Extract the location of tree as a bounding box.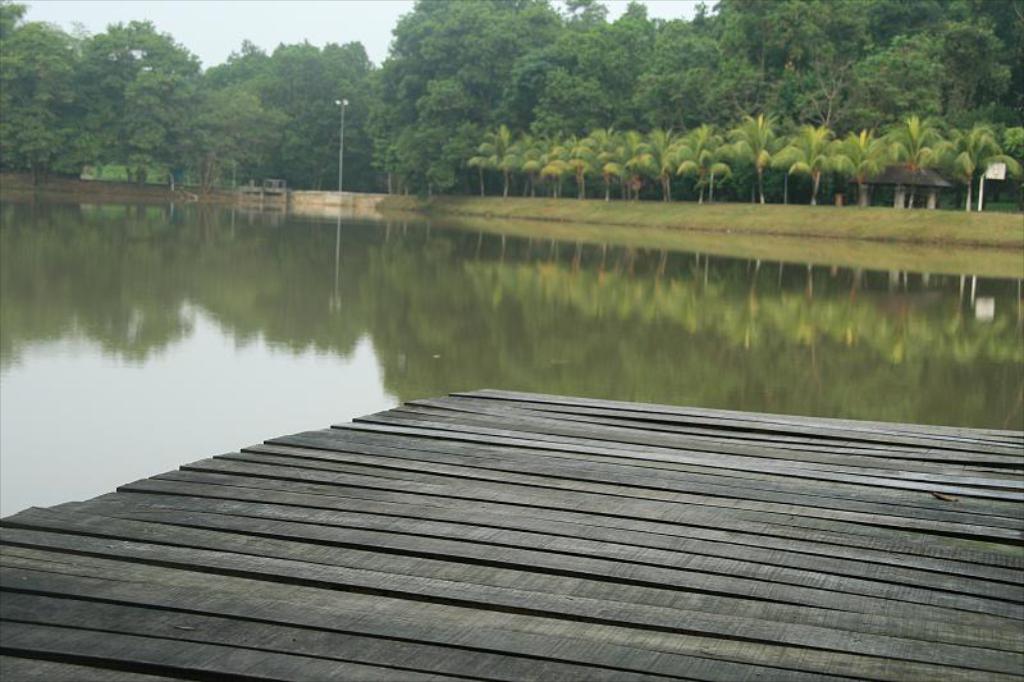
bbox=(645, 0, 754, 157).
